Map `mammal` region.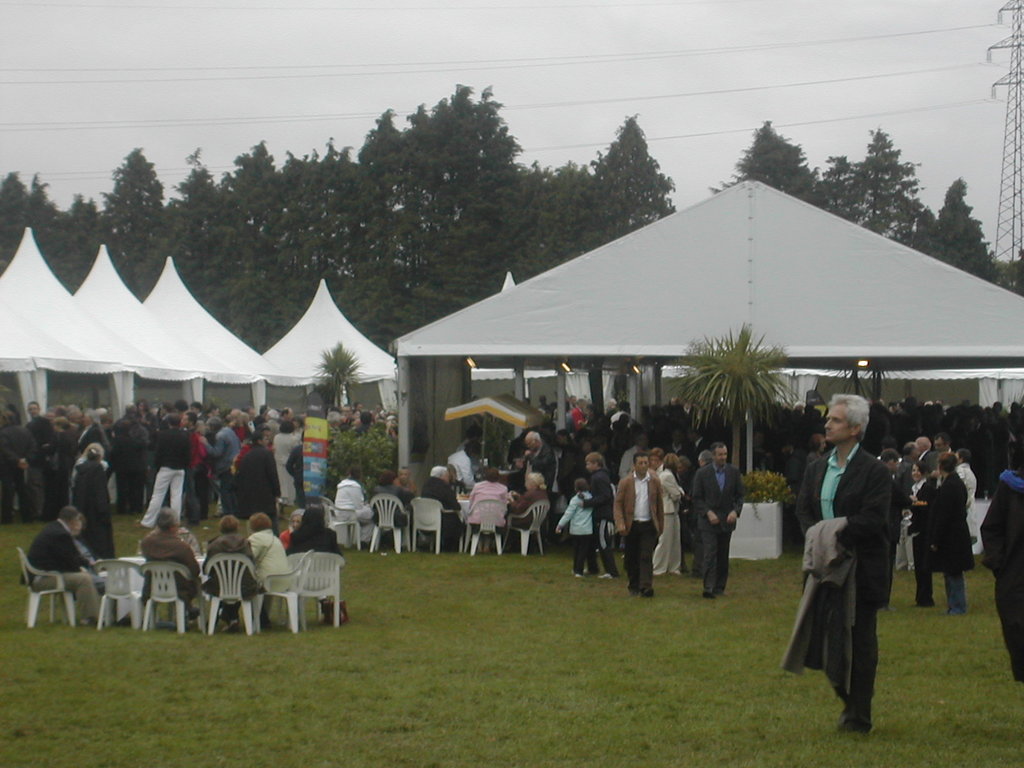
Mapped to (72, 508, 103, 586).
